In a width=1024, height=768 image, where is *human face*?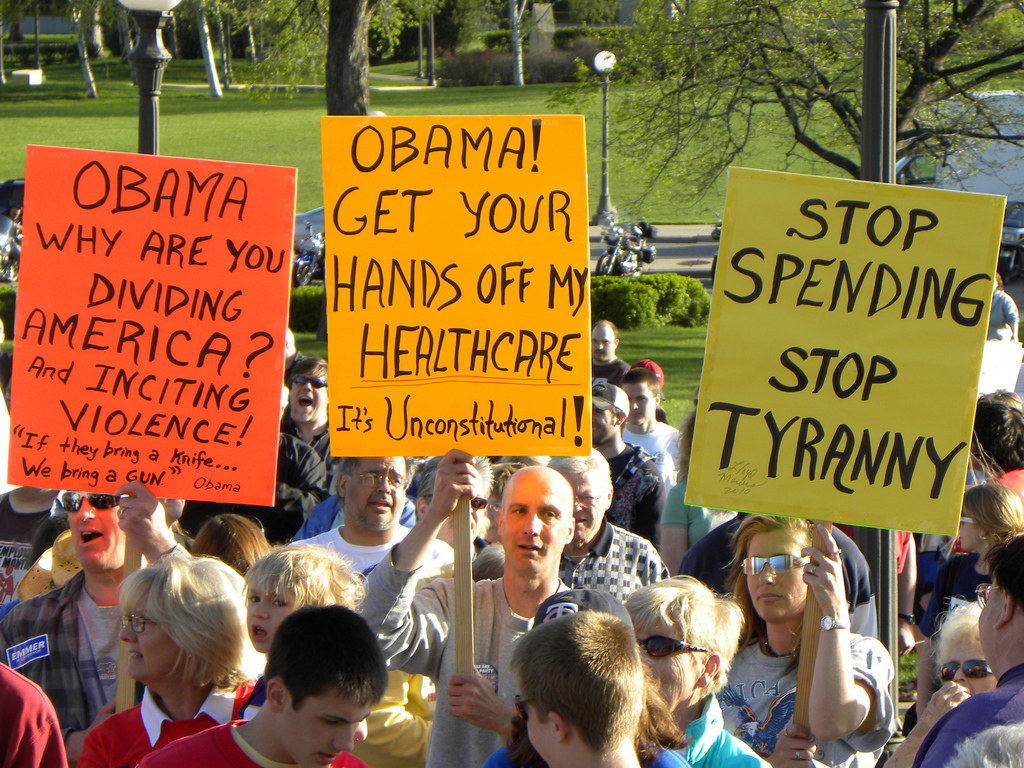
(left=633, top=616, right=695, bottom=710).
